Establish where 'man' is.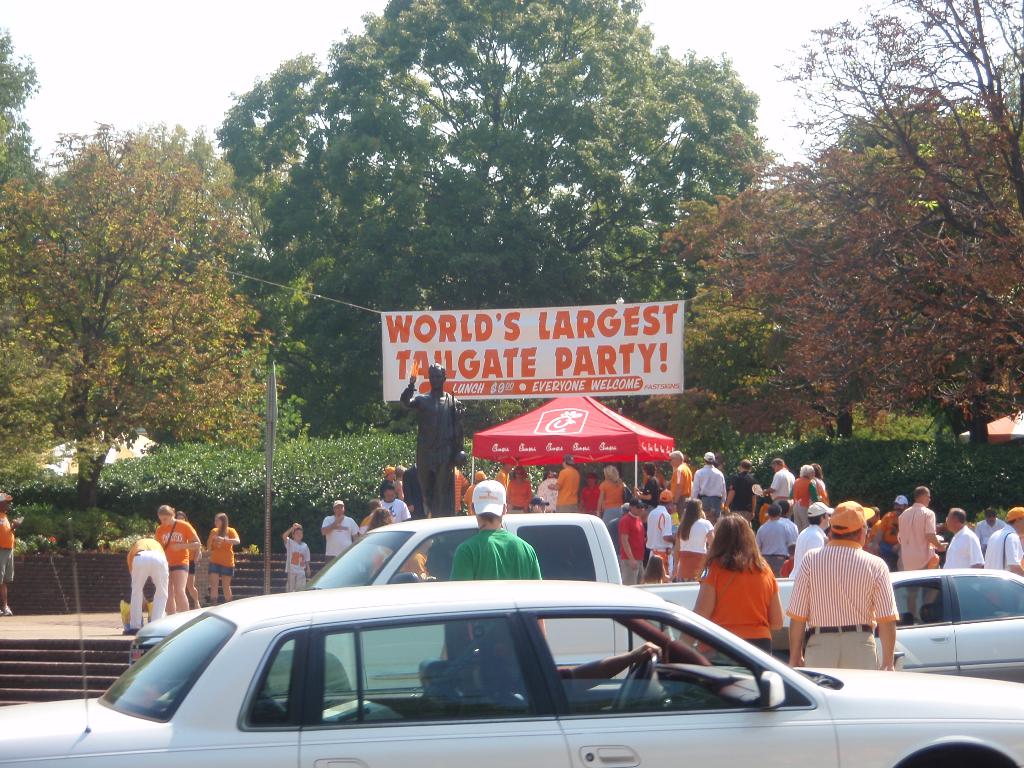
Established at region(388, 462, 393, 479).
